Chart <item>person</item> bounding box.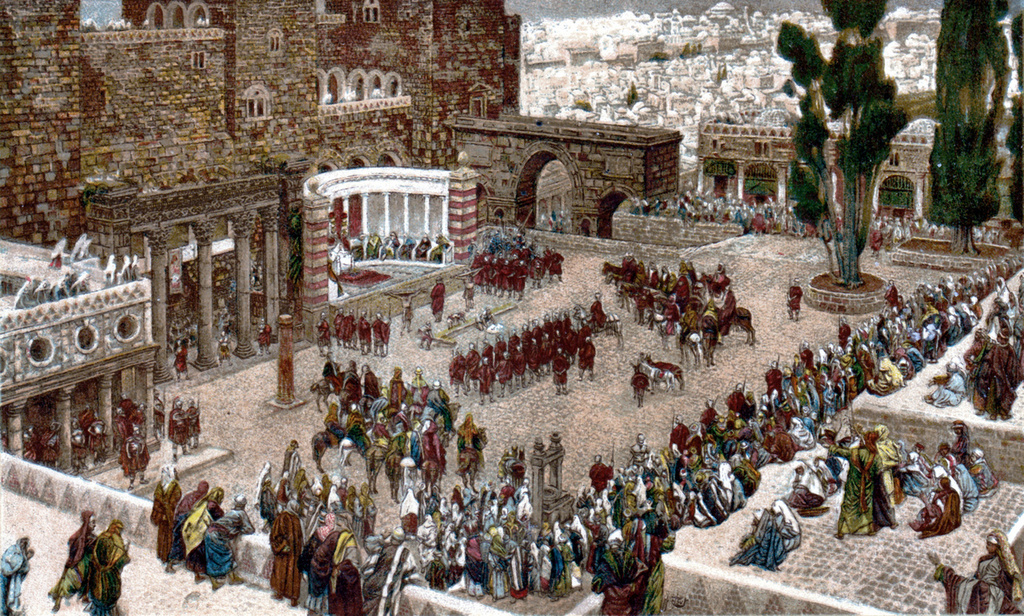
Charted: bbox=[218, 328, 229, 371].
